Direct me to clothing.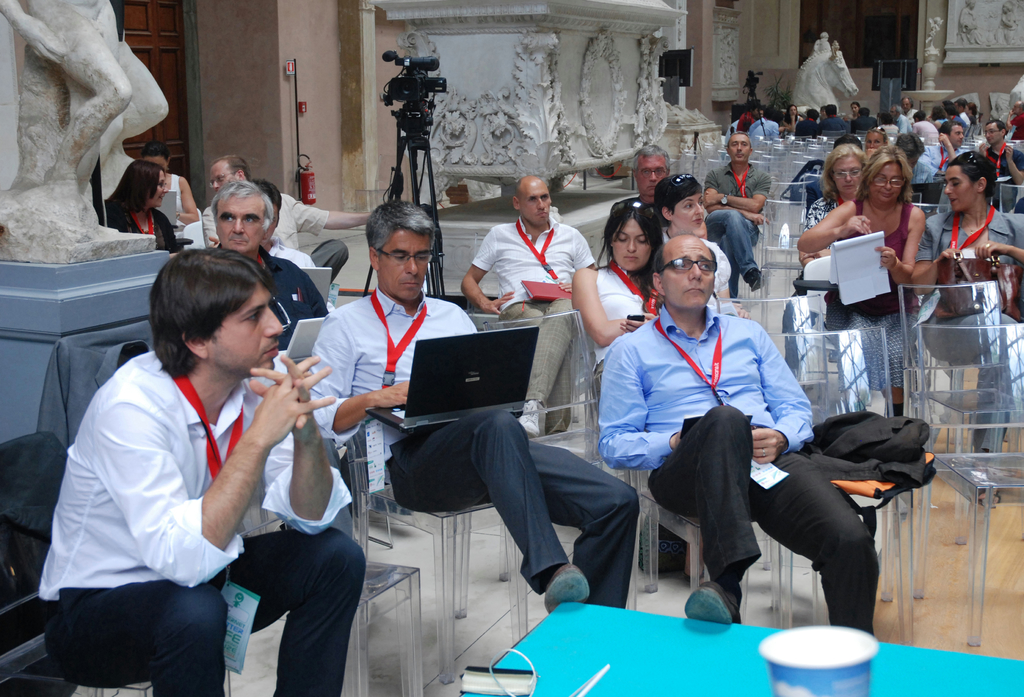
Direction: <region>36, 348, 369, 696</region>.
